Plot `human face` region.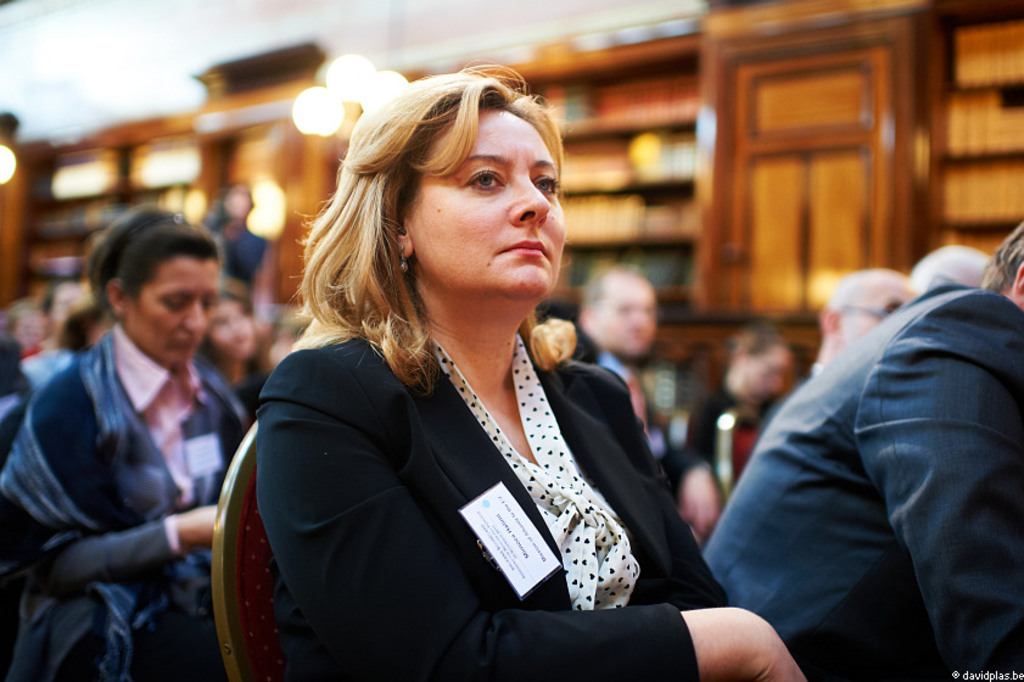
Plotted at select_region(125, 263, 220, 365).
